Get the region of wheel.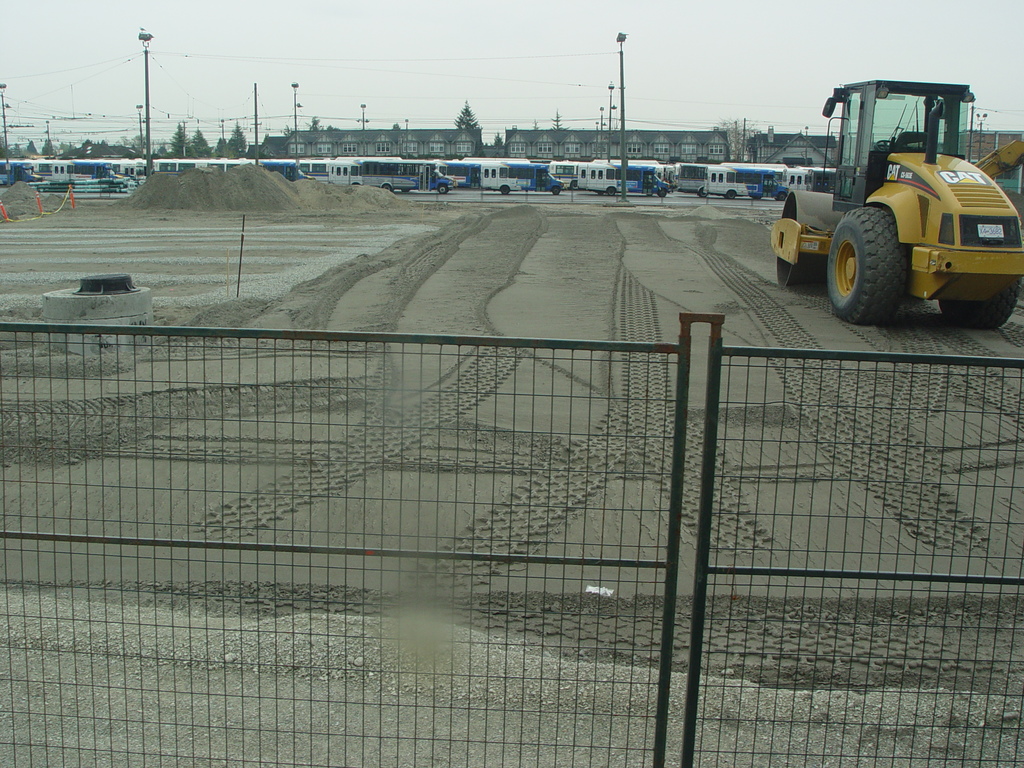
(x1=553, y1=186, x2=561, y2=195).
